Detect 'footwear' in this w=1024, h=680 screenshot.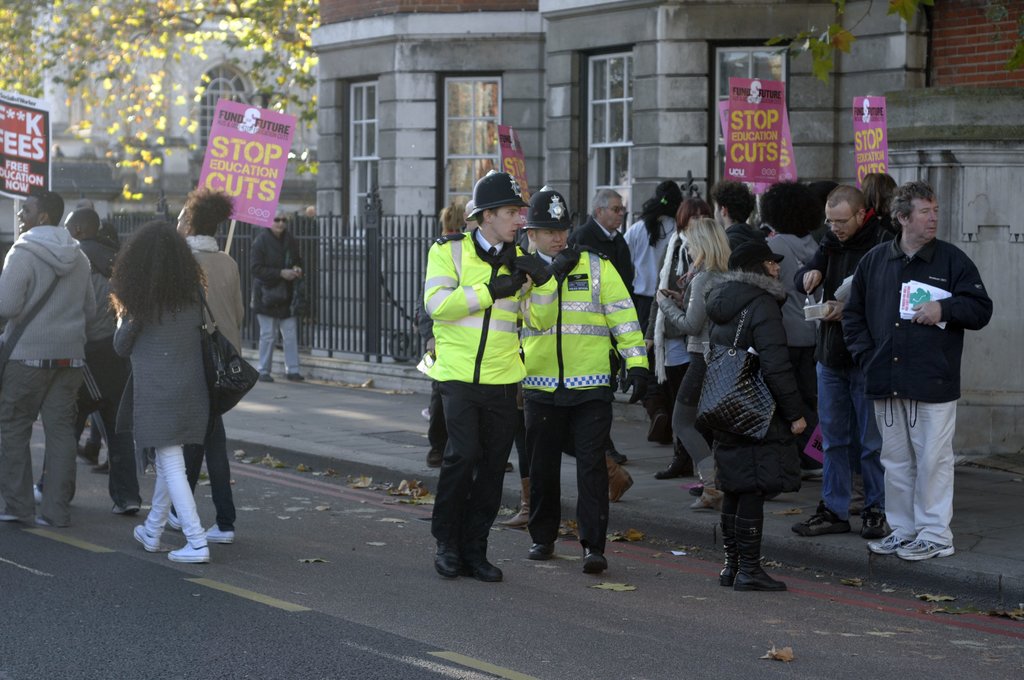
Detection: {"x1": 31, "y1": 485, "x2": 44, "y2": 508}.
